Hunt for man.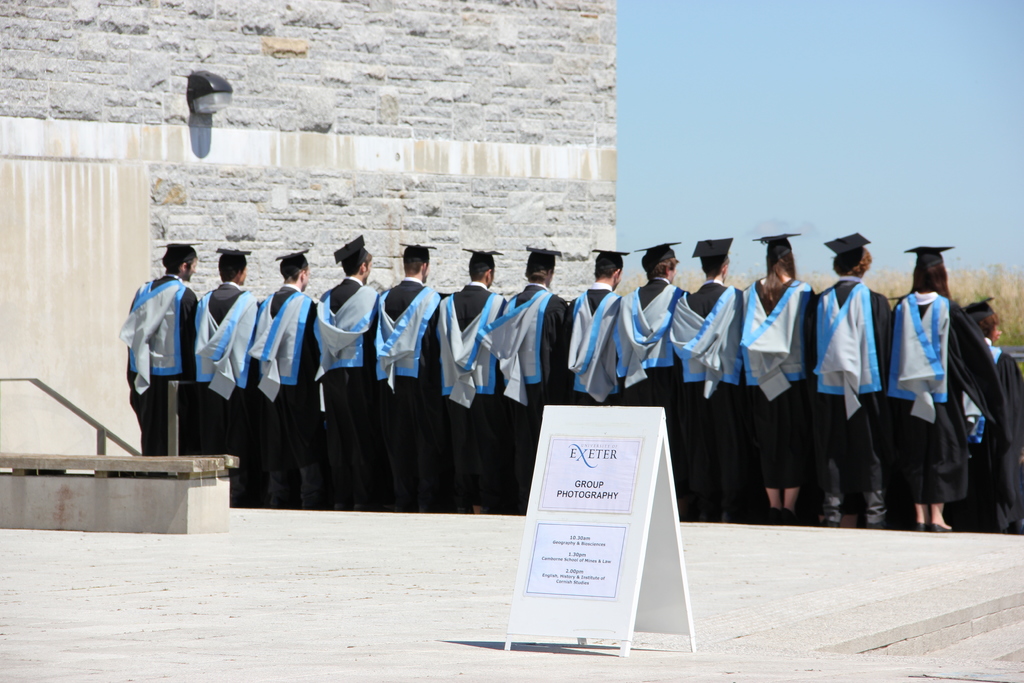
Hunted down at locate(686, 236, 741, 521).
